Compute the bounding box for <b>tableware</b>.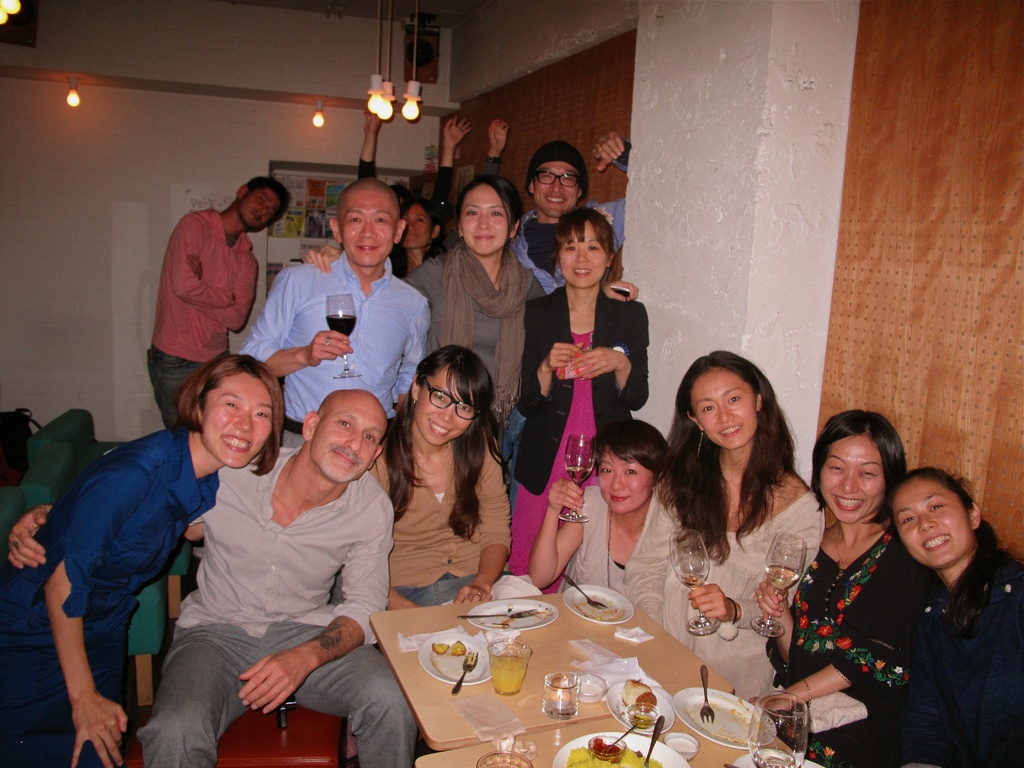
{"left": 448, "top": 648, "right": 479, "bottom": 696}.
